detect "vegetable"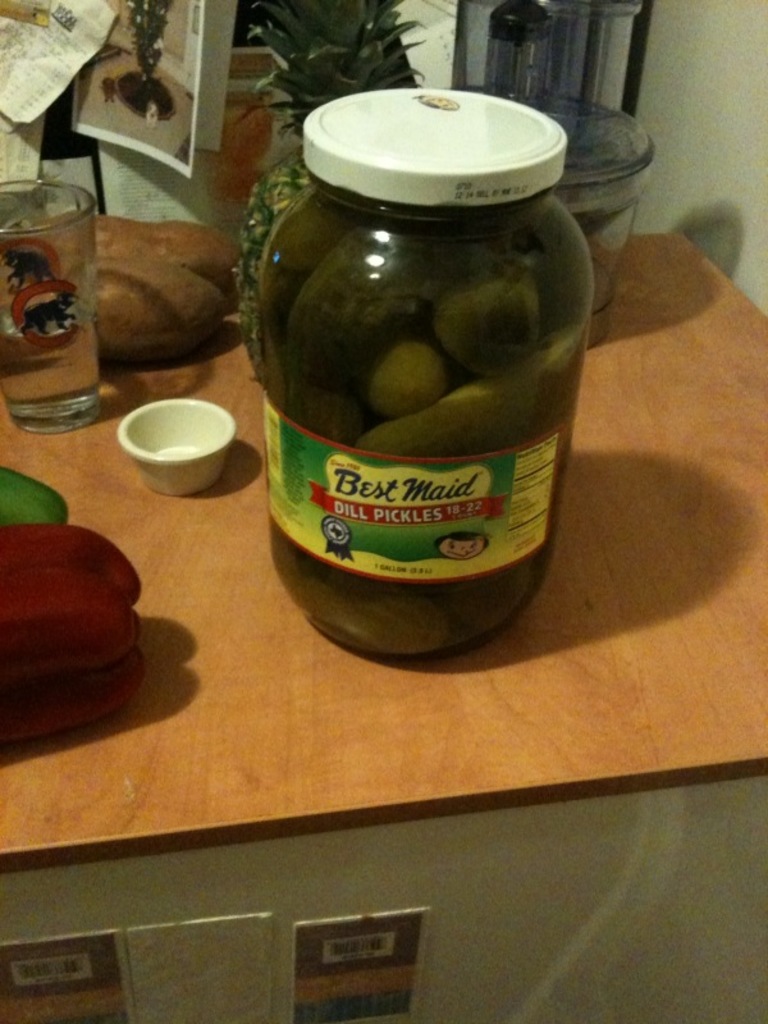
box=[58, 204, 248, 305]
